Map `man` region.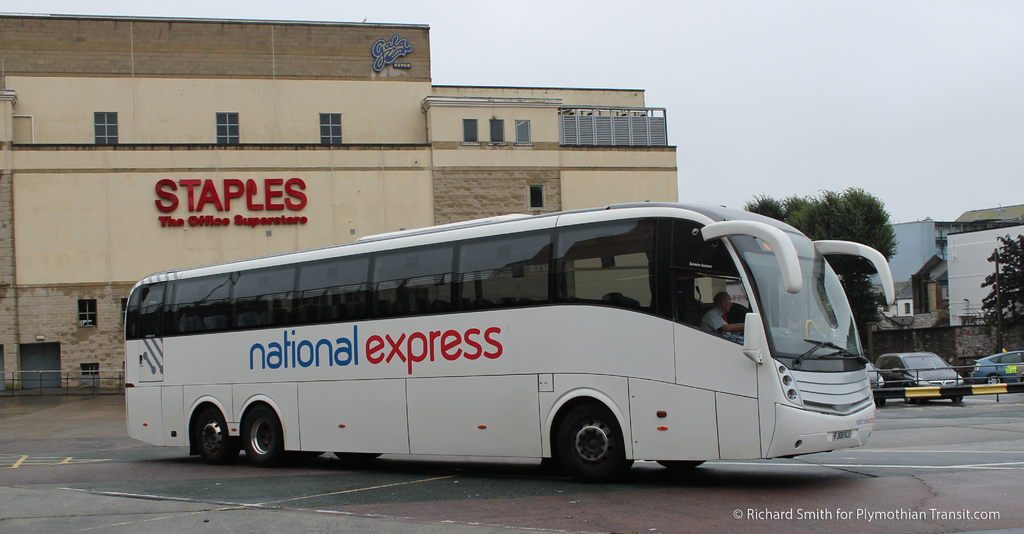
Mapped to rect(698, 290, 745, 332).
